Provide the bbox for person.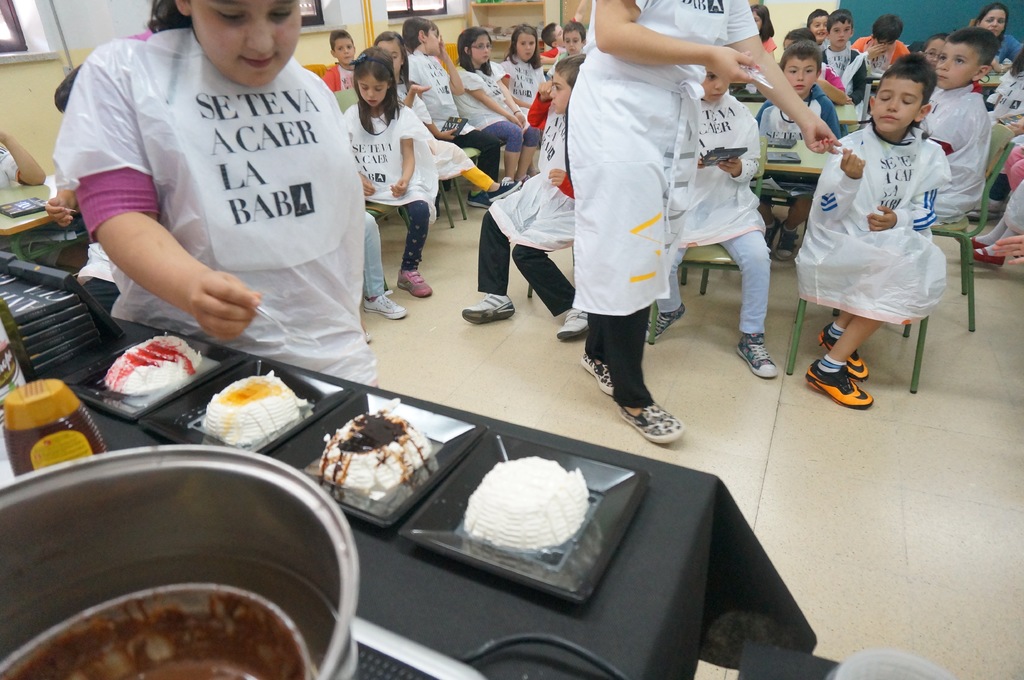
rect(803, 51, 943, 407).
